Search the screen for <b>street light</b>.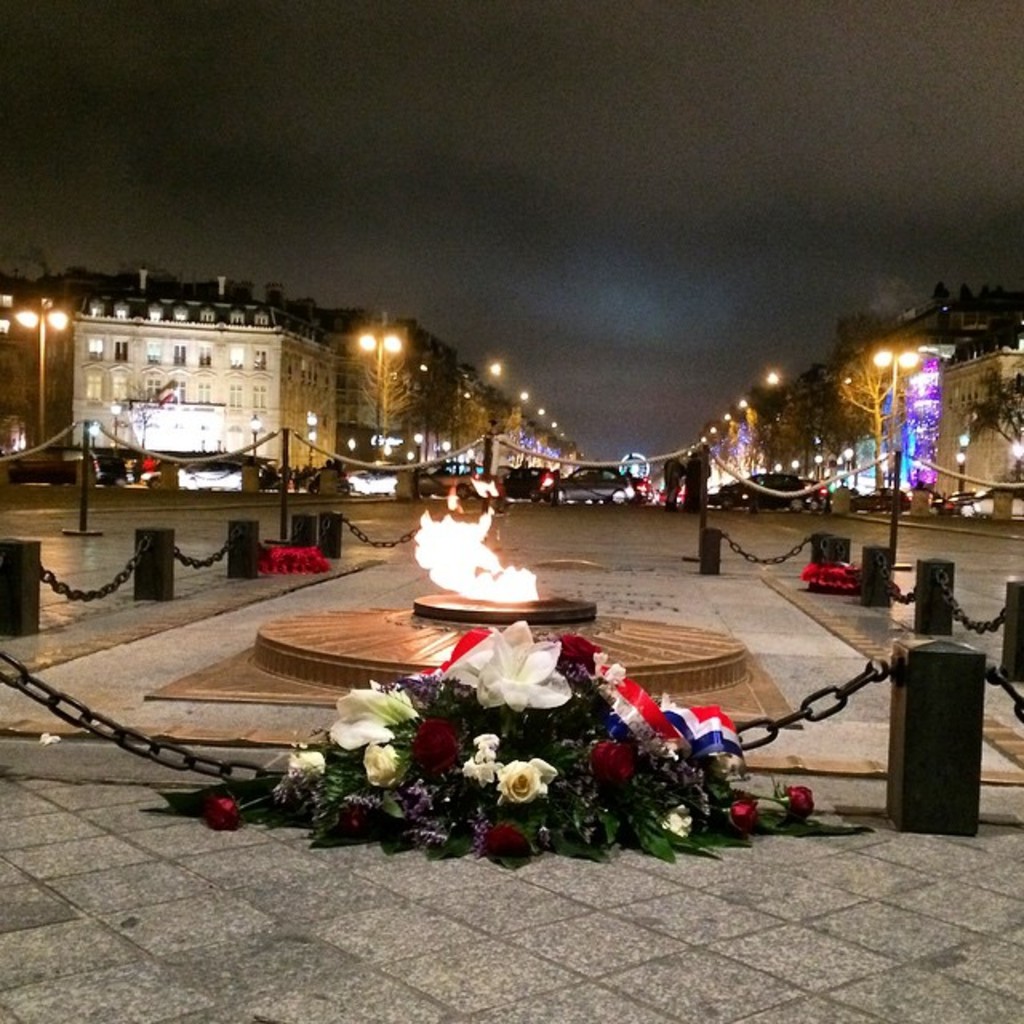
Found at bbox=[709, 424, 720, 432].
